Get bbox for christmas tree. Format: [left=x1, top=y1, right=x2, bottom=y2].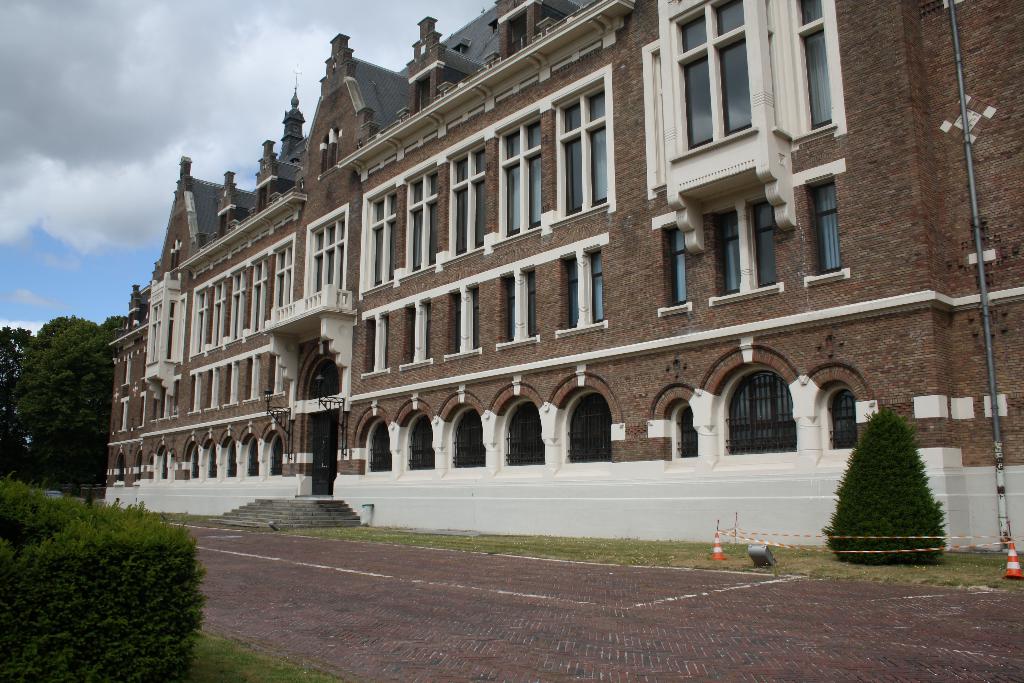
[left=813, top=401, right=945, bottom=573].
